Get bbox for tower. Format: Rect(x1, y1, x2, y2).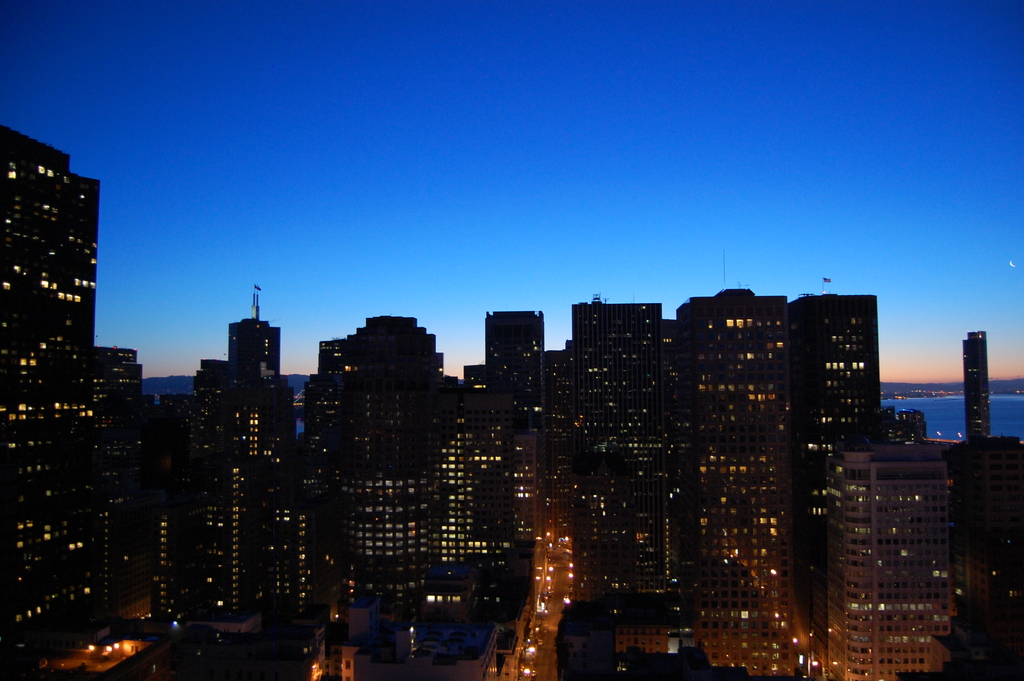
Rect(0, 116, 129, 546).
